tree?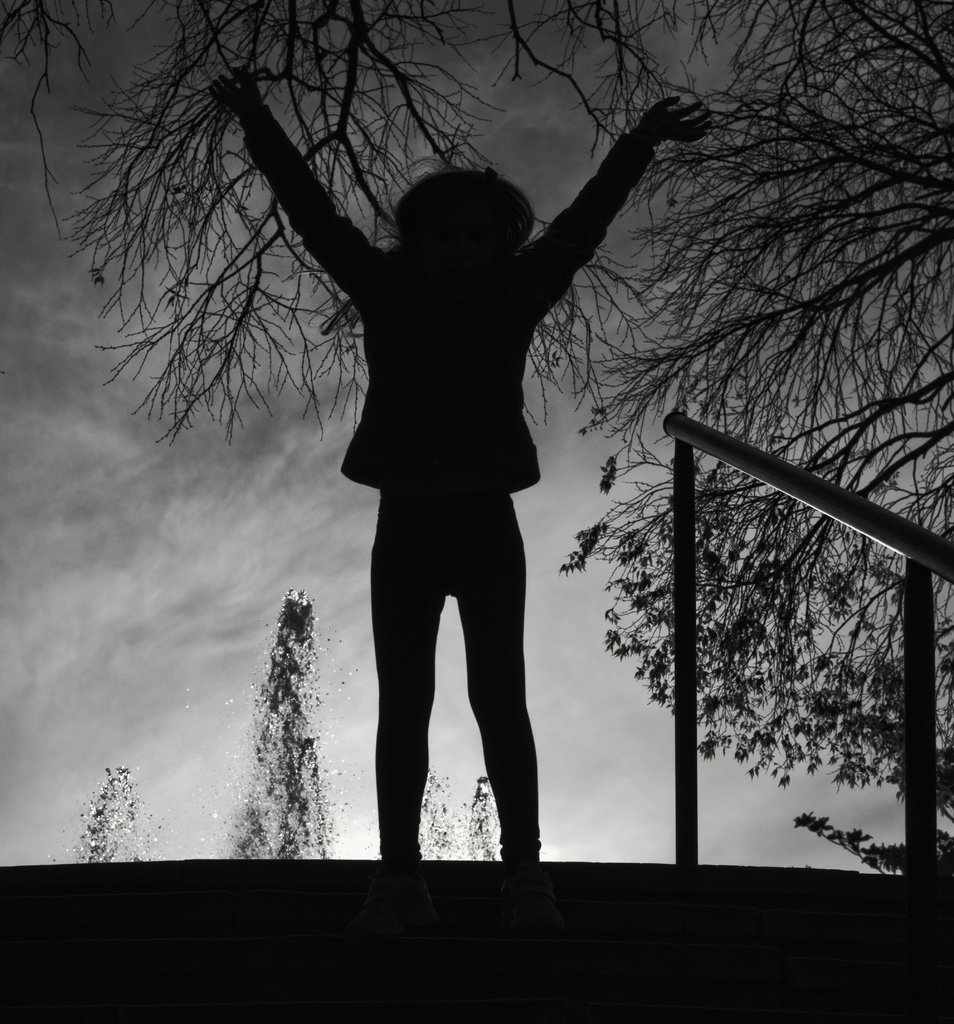
detection(0, 0, 953, 817)
